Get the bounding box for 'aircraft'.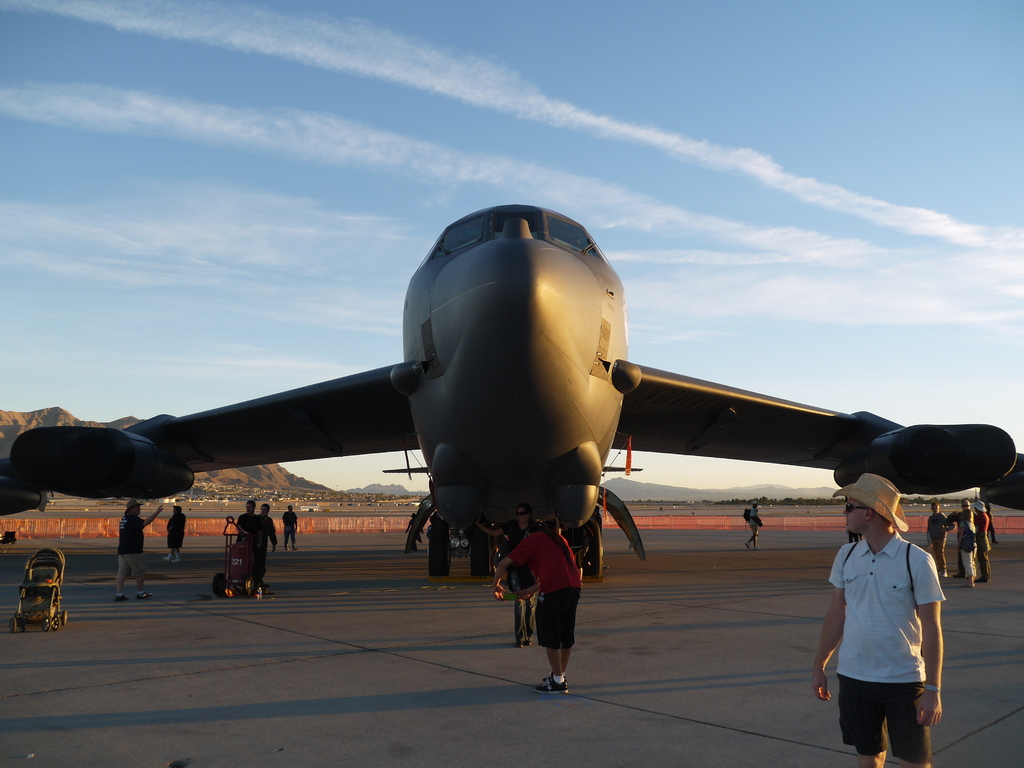
<region>44, 178, 1000, 630</region>.
